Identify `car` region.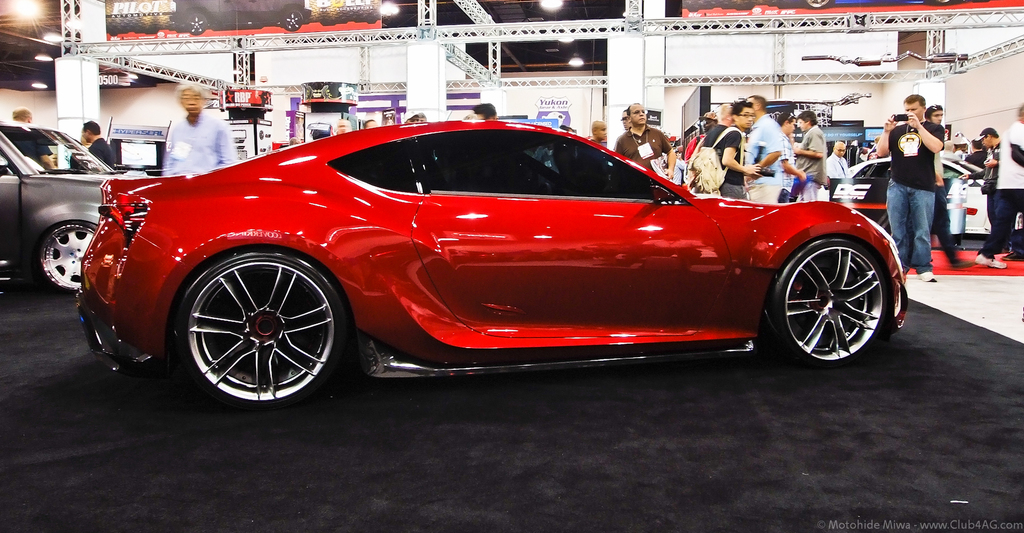
Region: rect(850, 161, 1023, 241).
